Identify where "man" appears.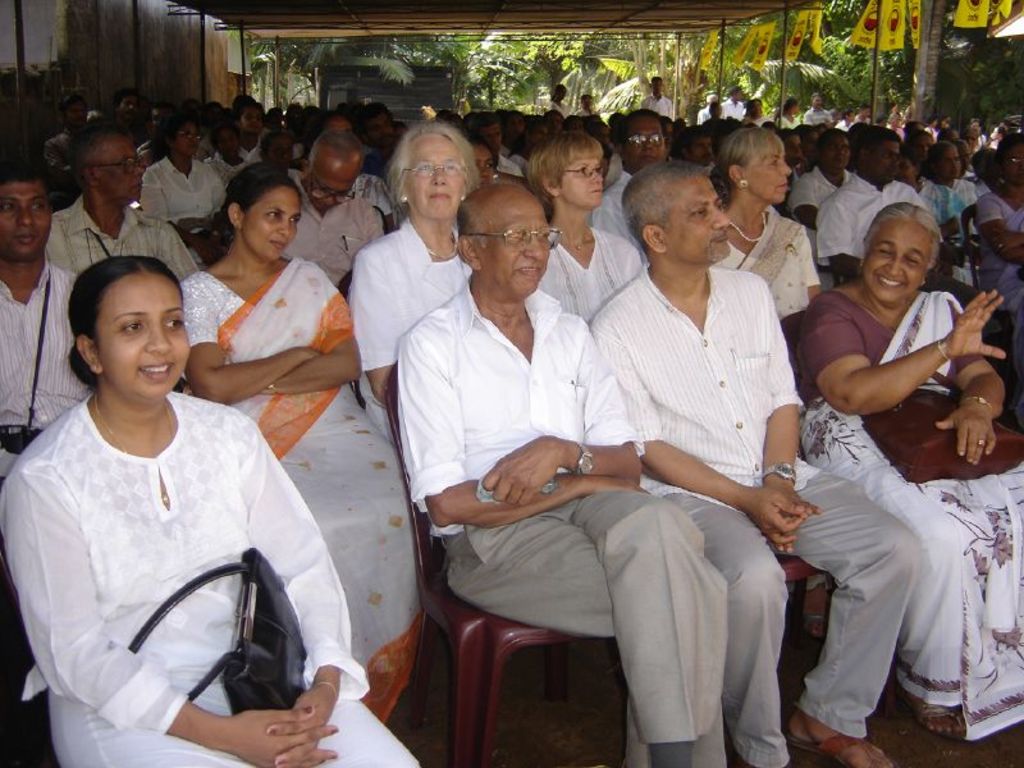
Appears at x1=932, y1=143, x2=984, y2=195.
